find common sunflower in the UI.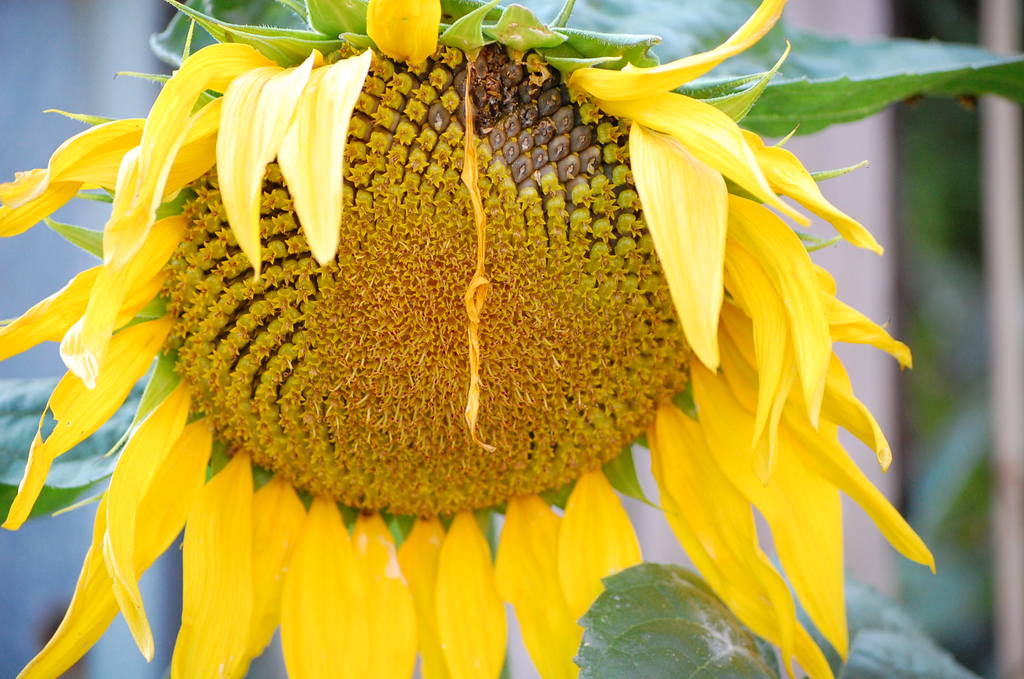
UI element at (left=0, top=0, right=936, bottom=678).
